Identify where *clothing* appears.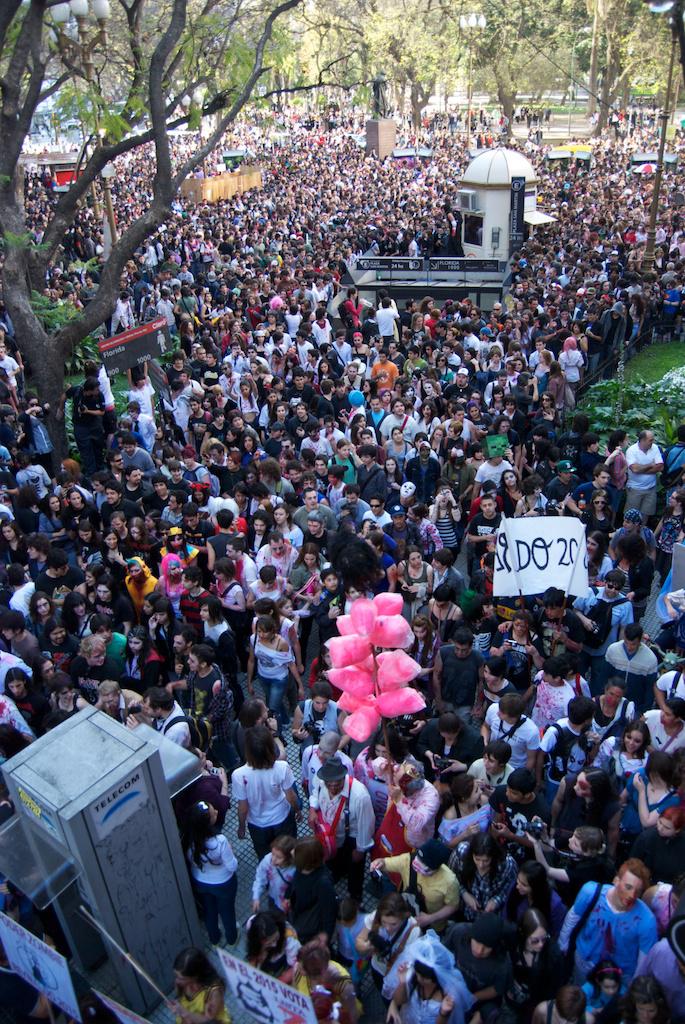
Appears at {"left": 413, "top": 457, "right": 438, "bottom": 503}.
